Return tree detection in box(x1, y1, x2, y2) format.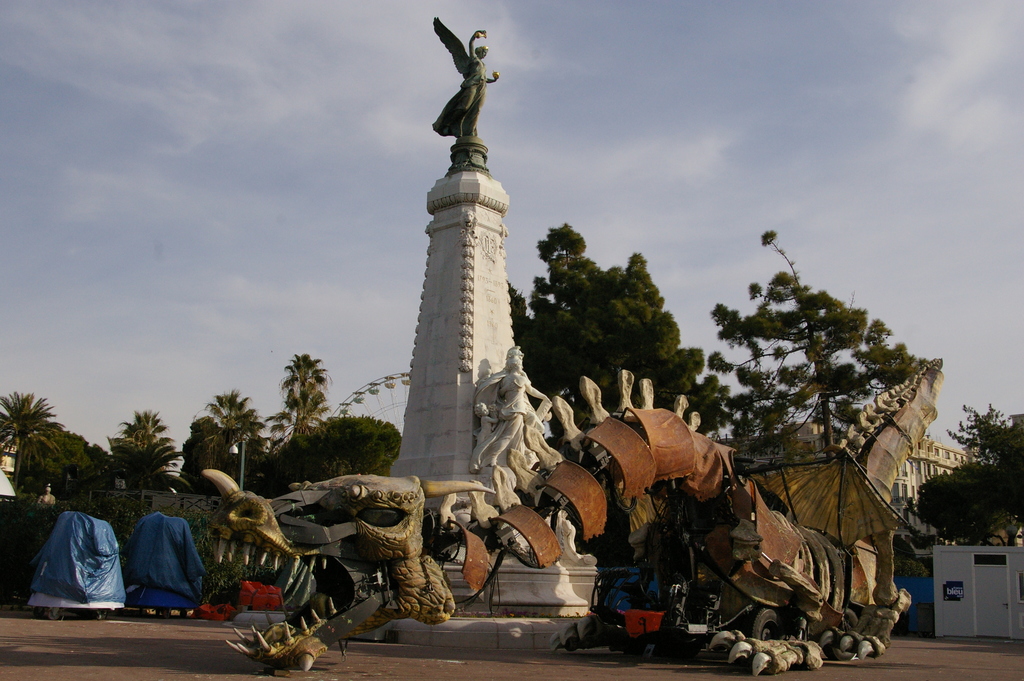
box(675, 350, 762, 457).
